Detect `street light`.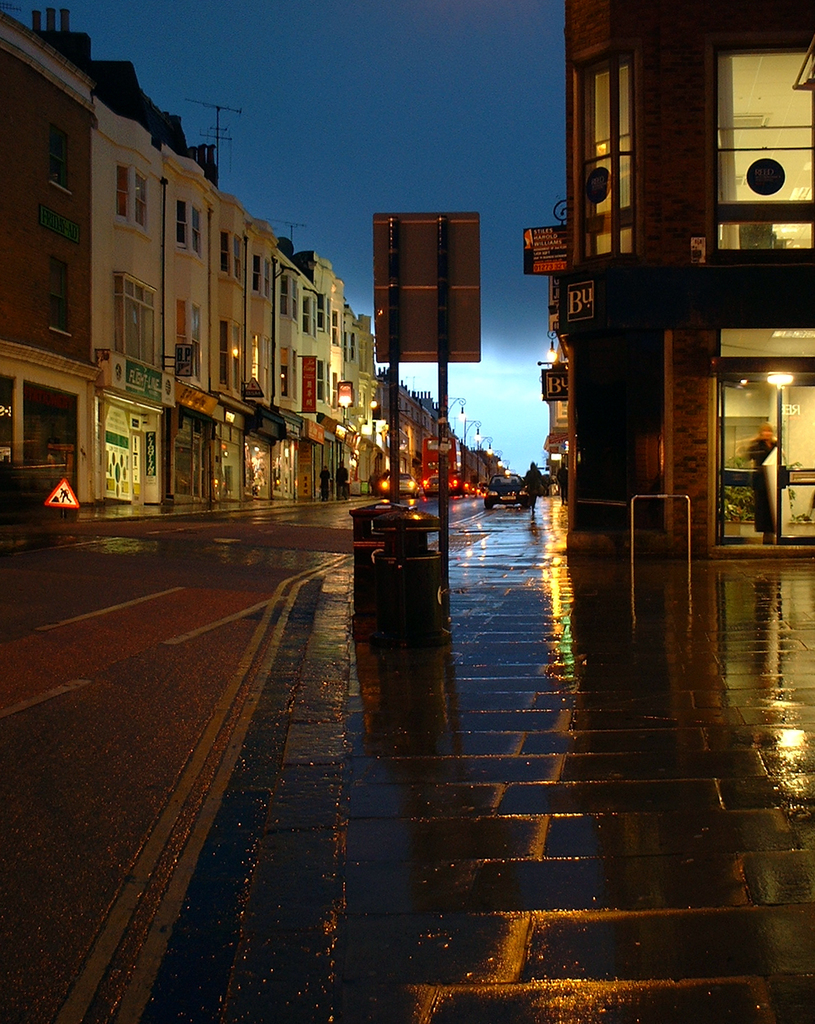
Detected at [left=473, top=433, right=493, bottom=457].
